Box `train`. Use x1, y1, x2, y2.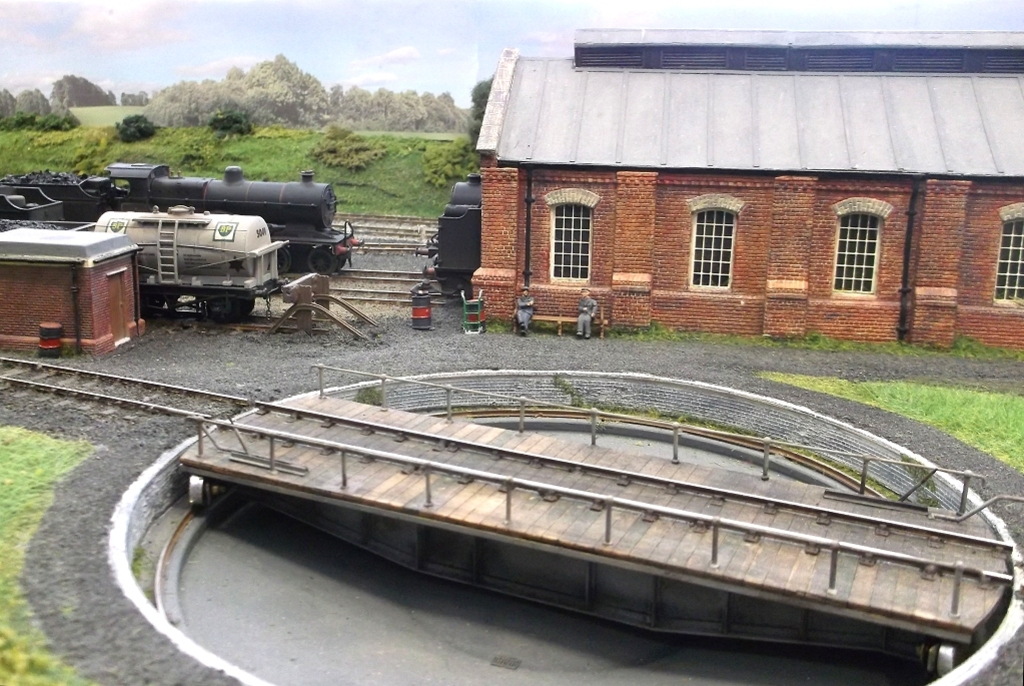
0, 220, 294, 325.
